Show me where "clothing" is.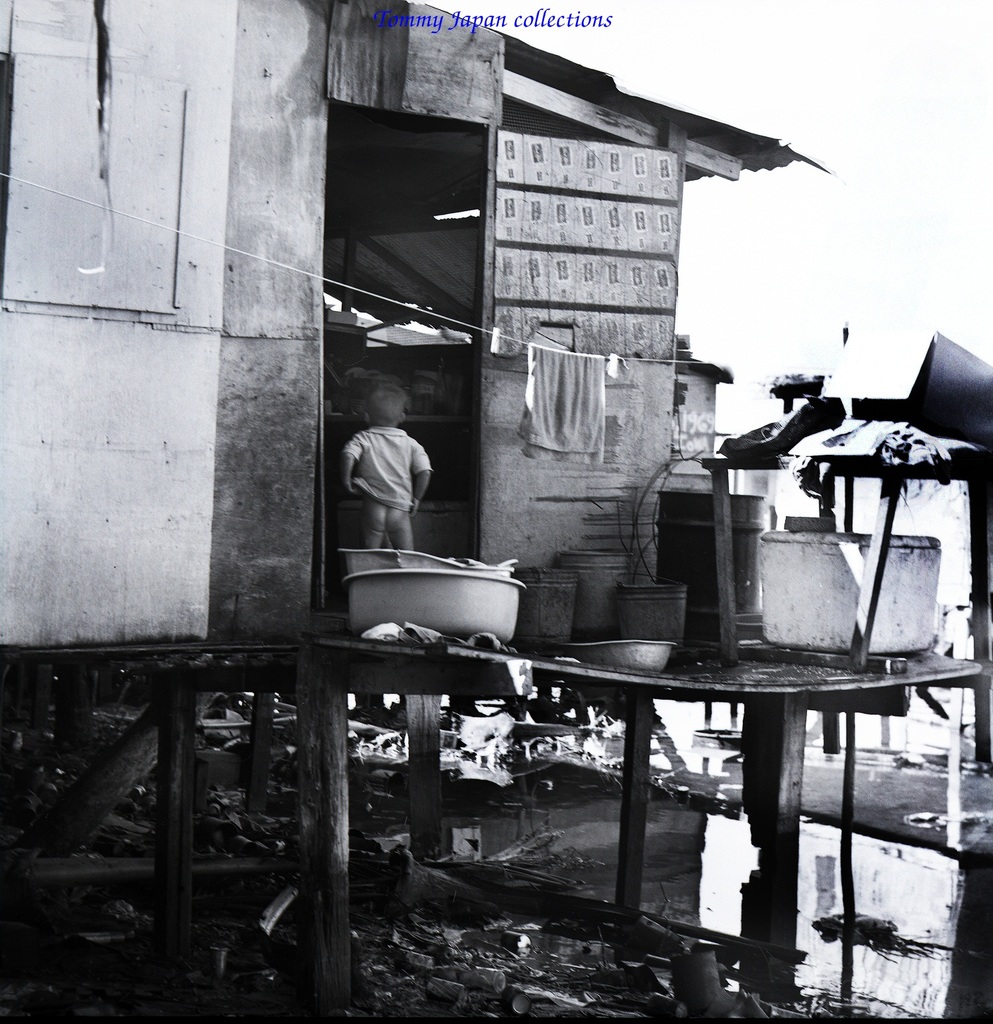
"clothing" is at detection(343, 422, 434, 513).
